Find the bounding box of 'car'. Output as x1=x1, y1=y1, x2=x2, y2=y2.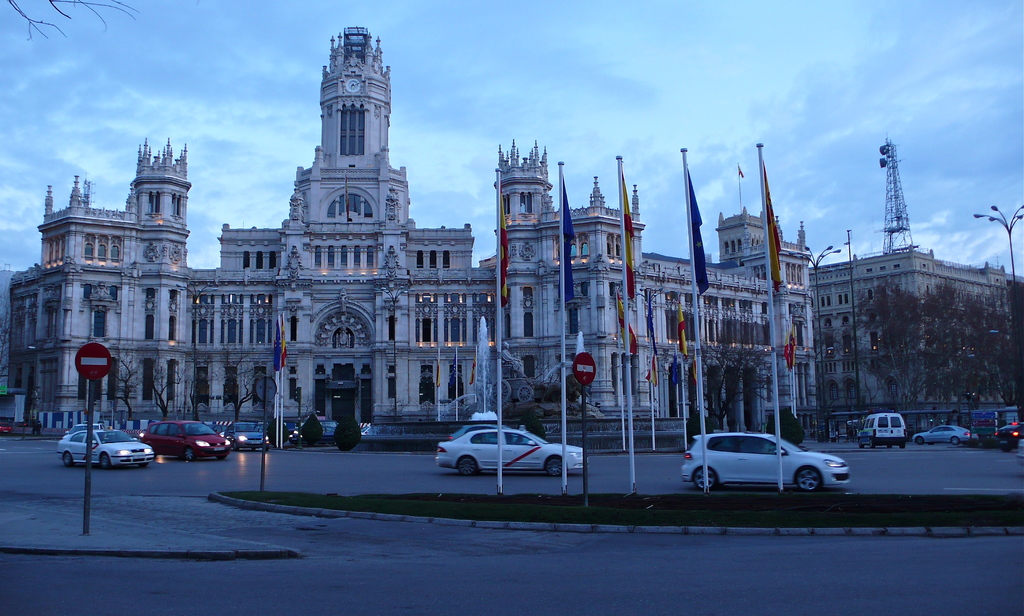
x1=680, y1=430, x2=850, y2=493.
